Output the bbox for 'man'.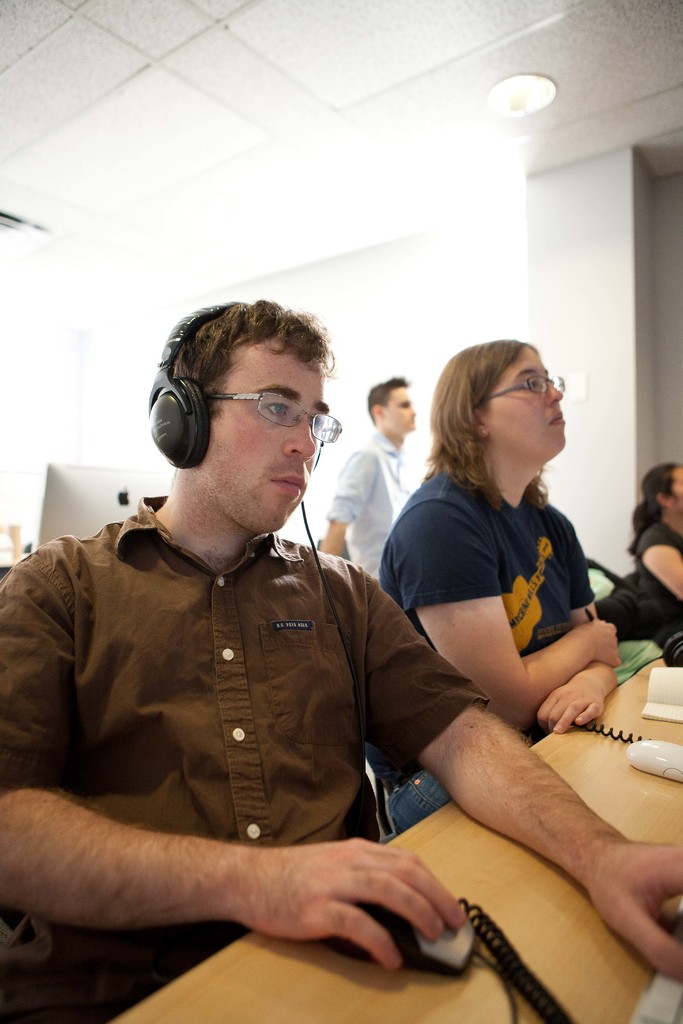
<bbox>313, 373, 418, 586</bbox>.
